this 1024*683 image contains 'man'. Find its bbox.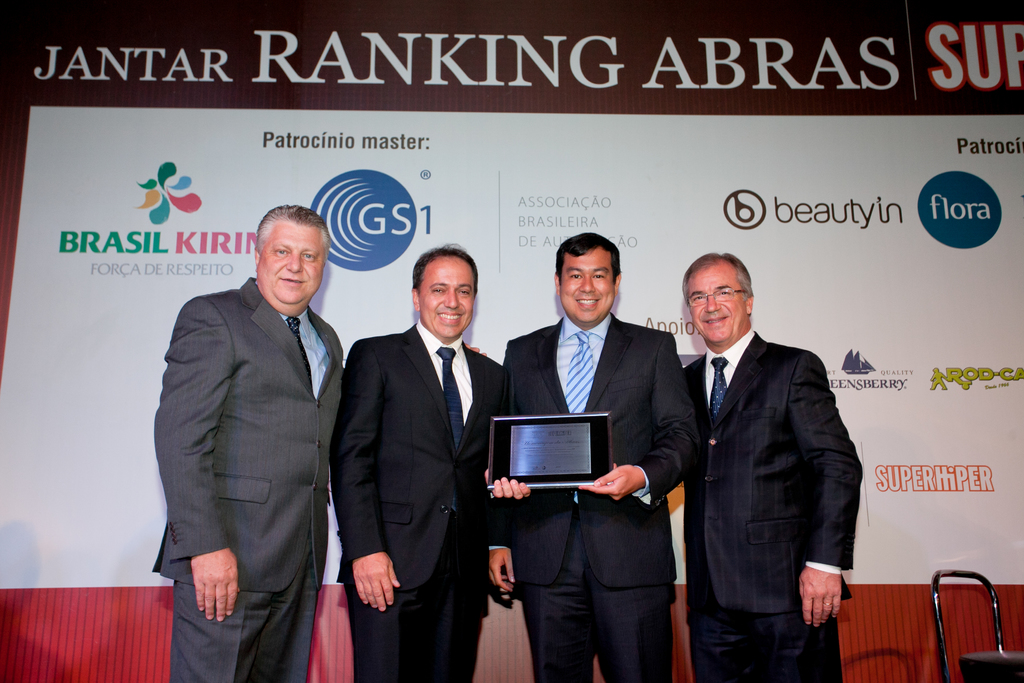
bbox(678, 246, 862, 682).
